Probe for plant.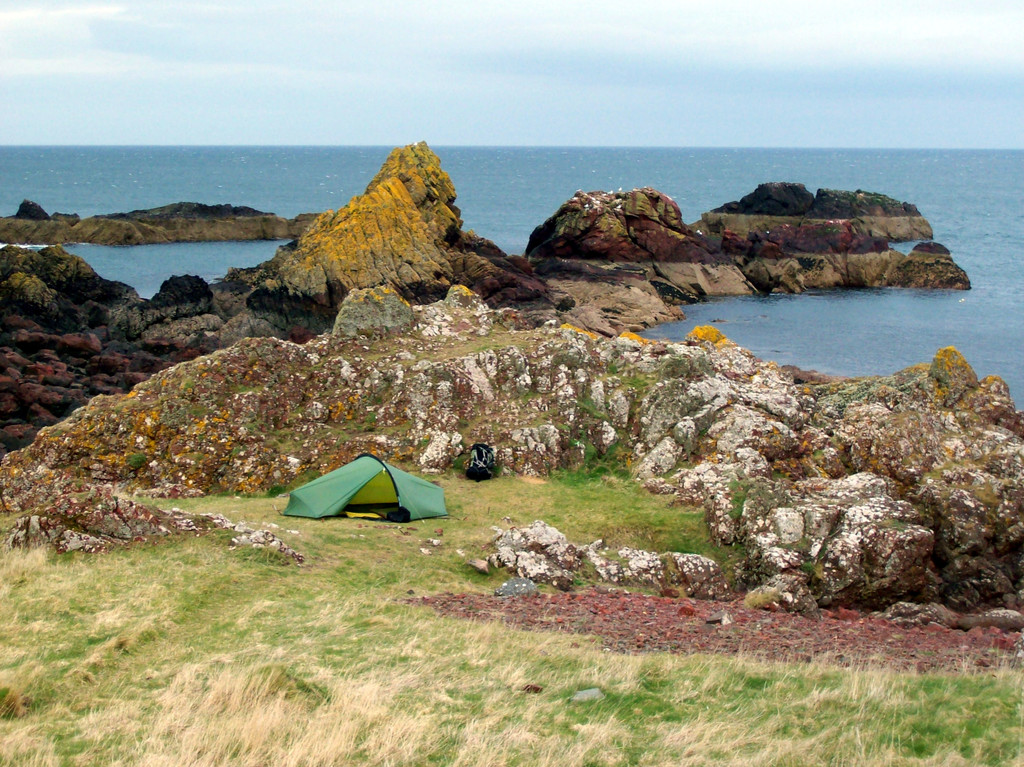
Probe result: pyautogui.locateOnScreen(264, 483, 285, 497).
